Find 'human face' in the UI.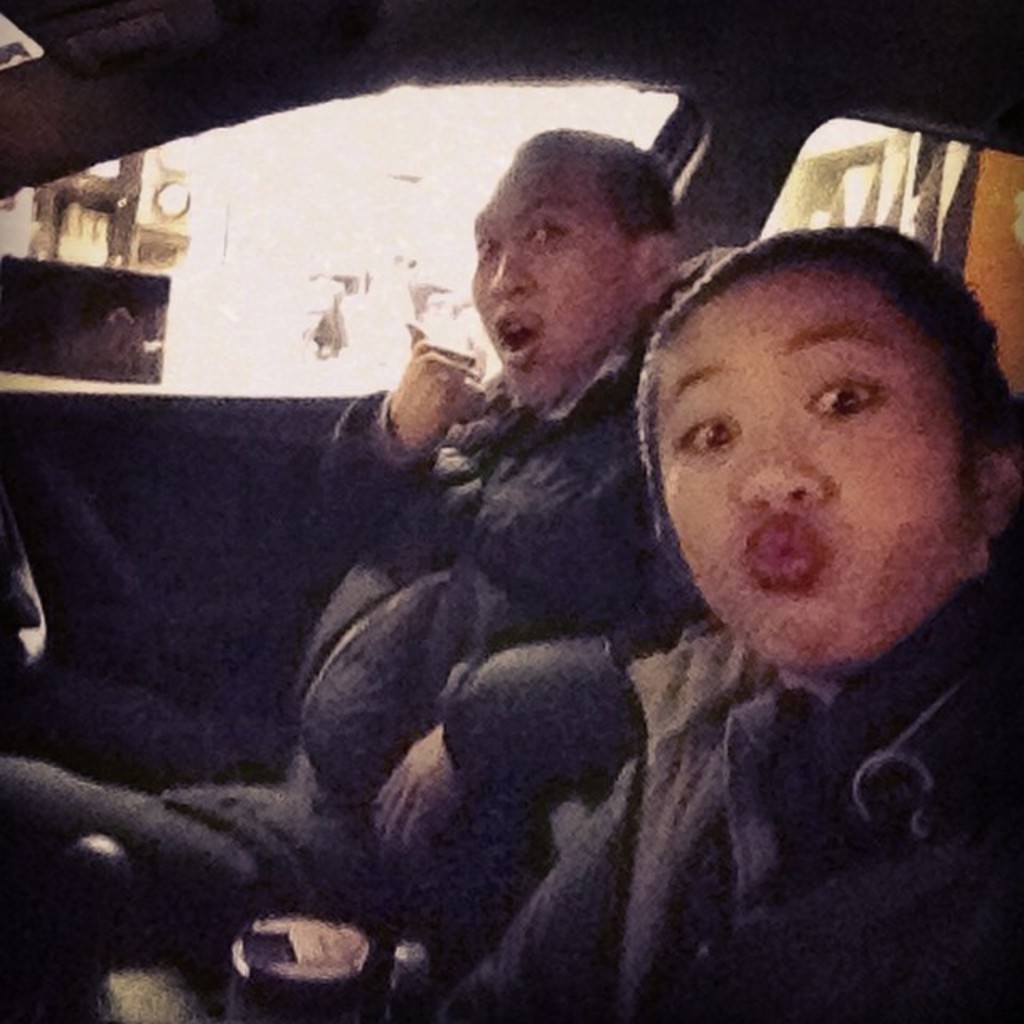
UI element at rect(666, 272, 965, 662).
